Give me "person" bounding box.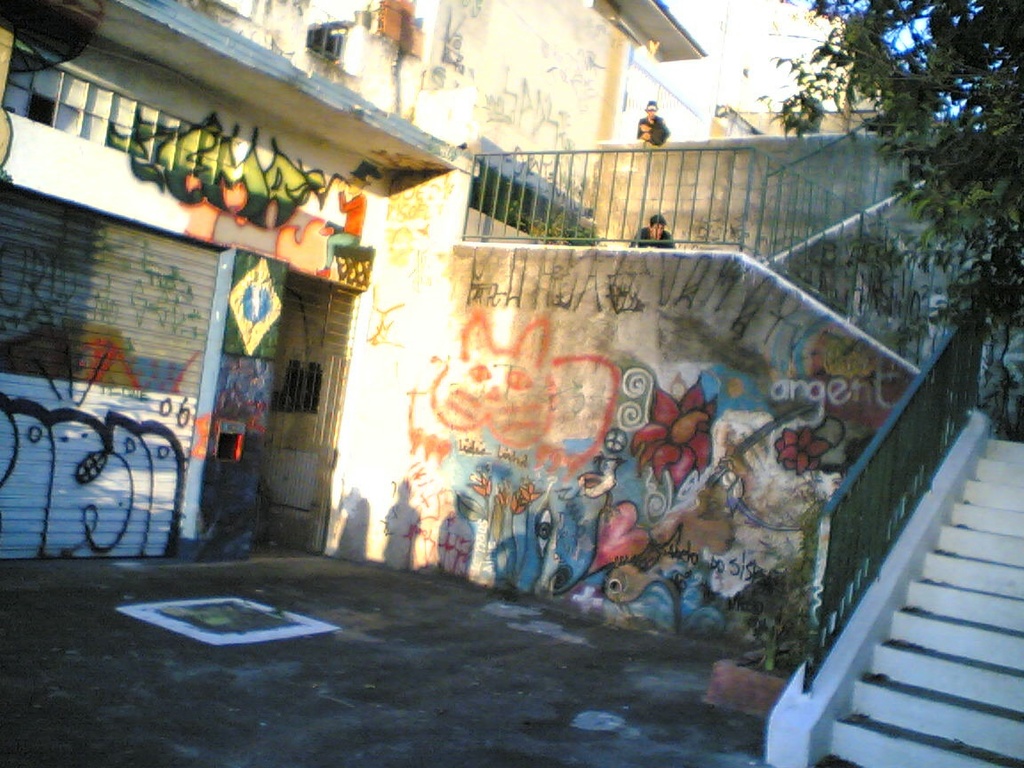
select_region(632, 93, 671, 147).
